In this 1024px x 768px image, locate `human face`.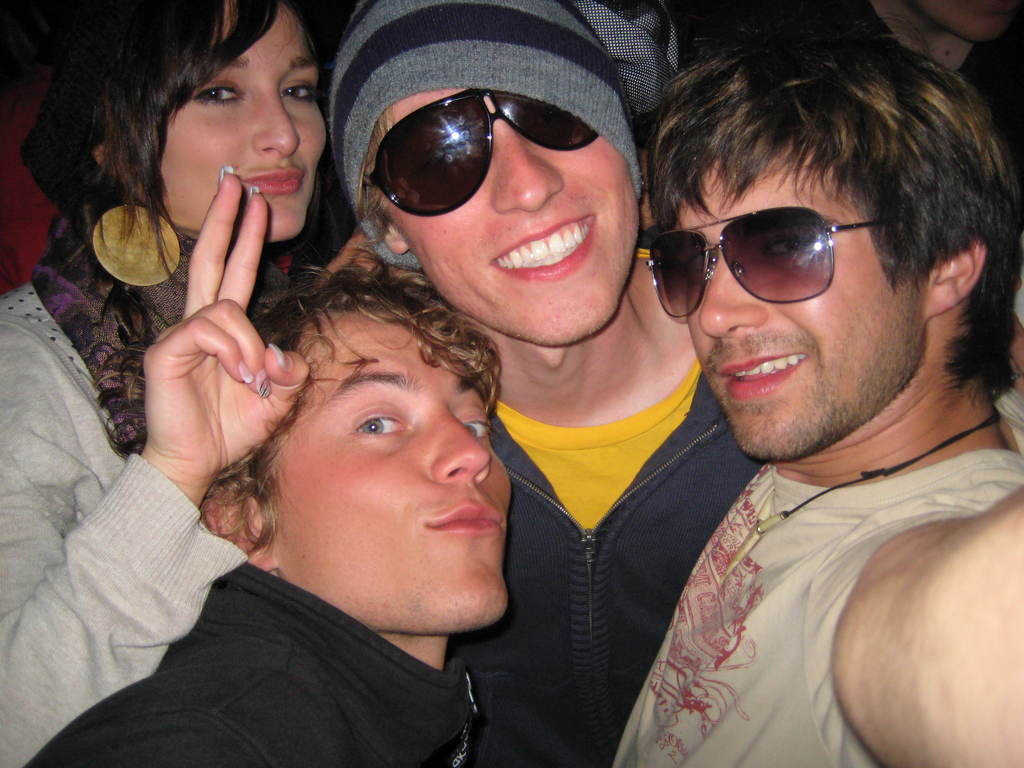
Bounding box: <region>132, 0, 325, 233</region>.
